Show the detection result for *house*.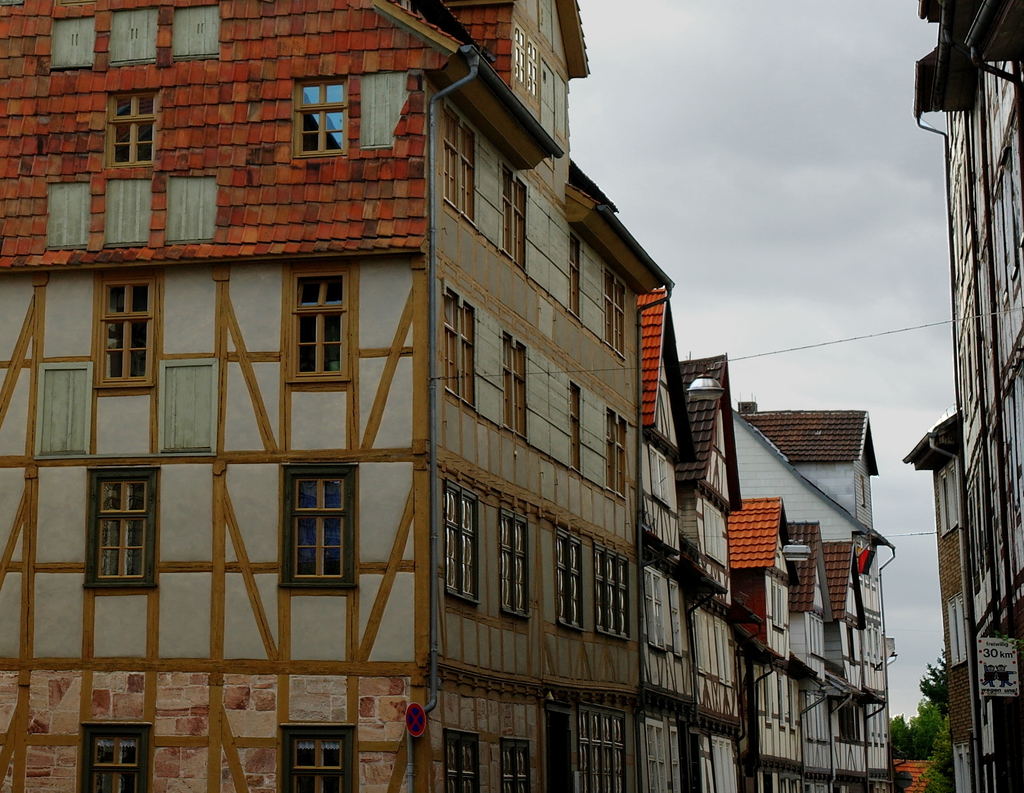
bbox=[669, 356, 751, 783].
